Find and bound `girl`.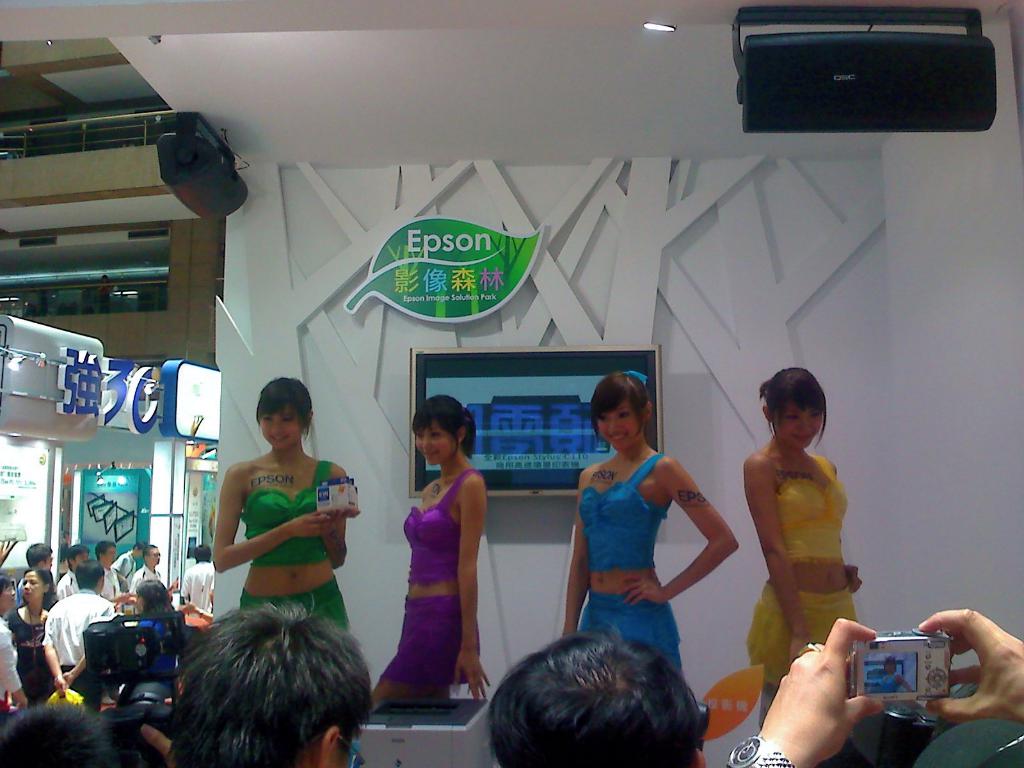
Bound: (left=738, top=367, right=860, bottom=710).
